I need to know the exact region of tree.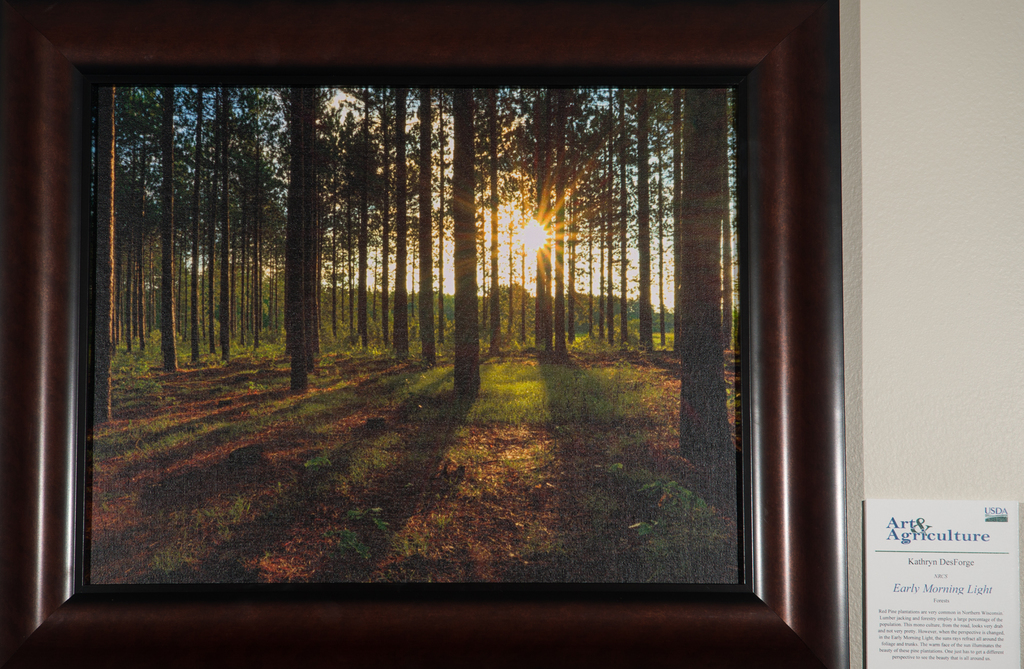
Region: {"left": 150, "top": 85, "right": 178, "bottom": 375}.
